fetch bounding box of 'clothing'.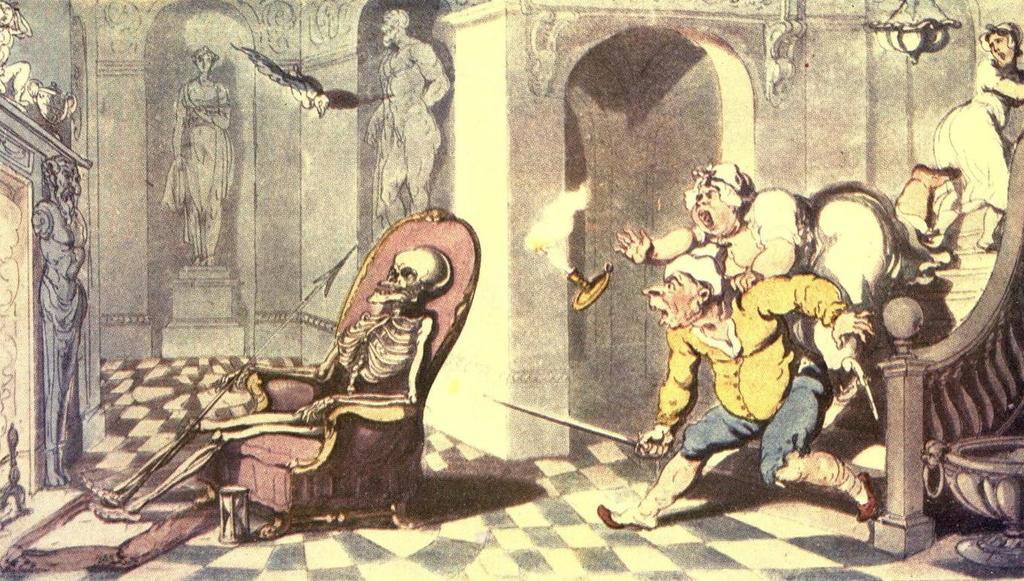
Bbox: bbox=(646, 240, 893, 512).
